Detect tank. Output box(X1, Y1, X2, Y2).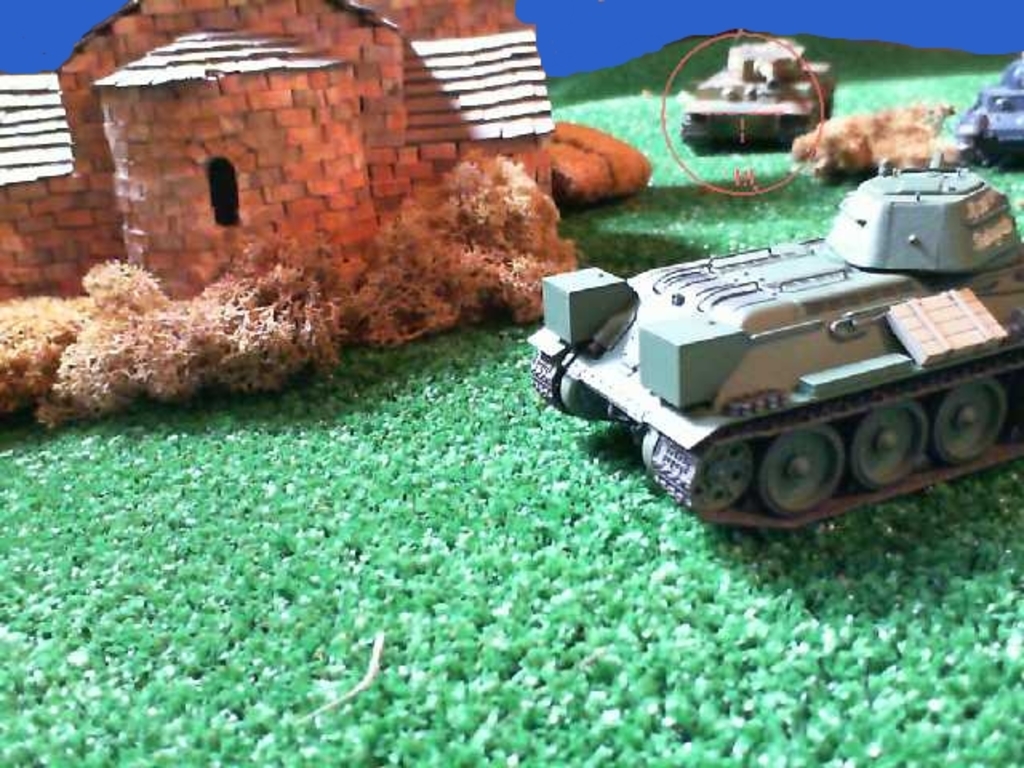
box(525, 166, 1022, 530).
